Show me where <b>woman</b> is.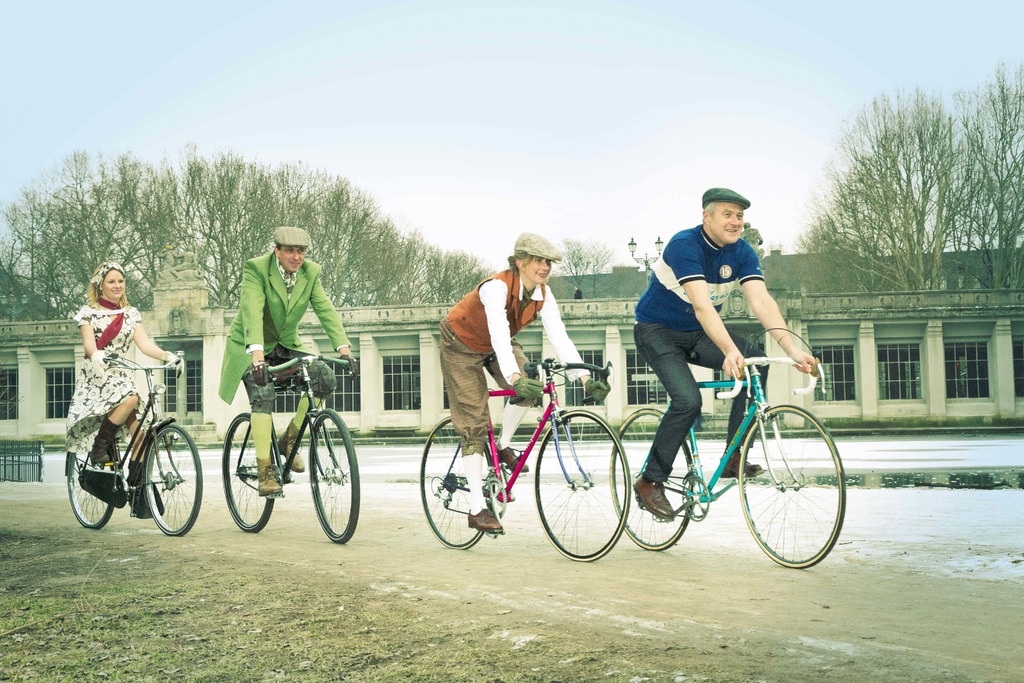
<b>woman</b> is at BBox(438, 231, 609, 533).
